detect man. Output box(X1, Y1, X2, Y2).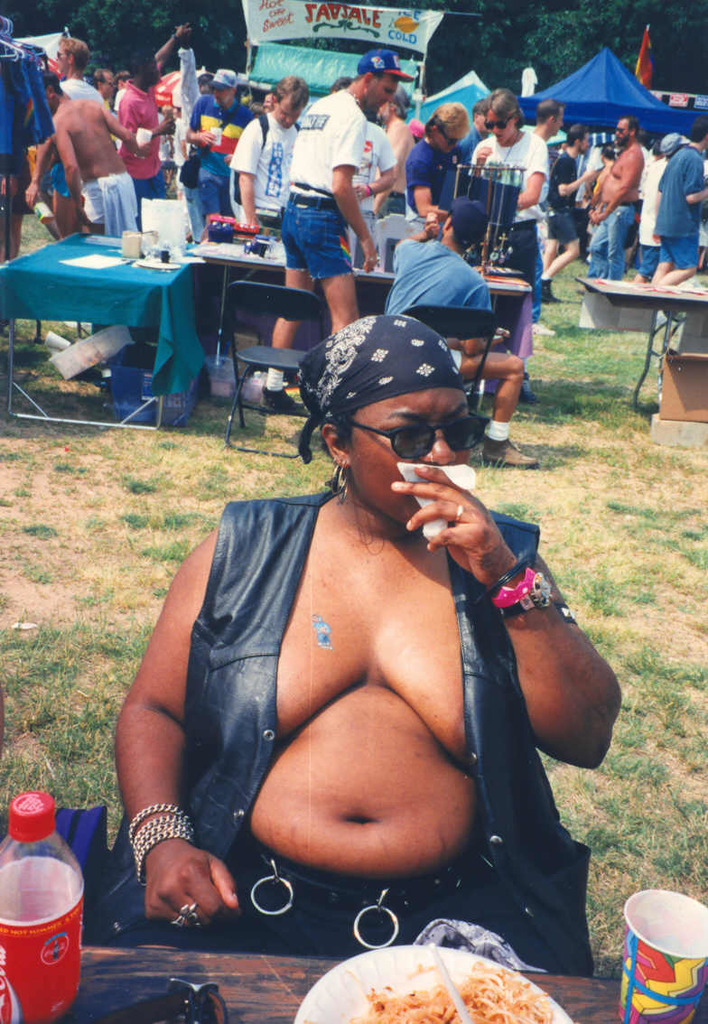
box(35, 73, 138, 247).
